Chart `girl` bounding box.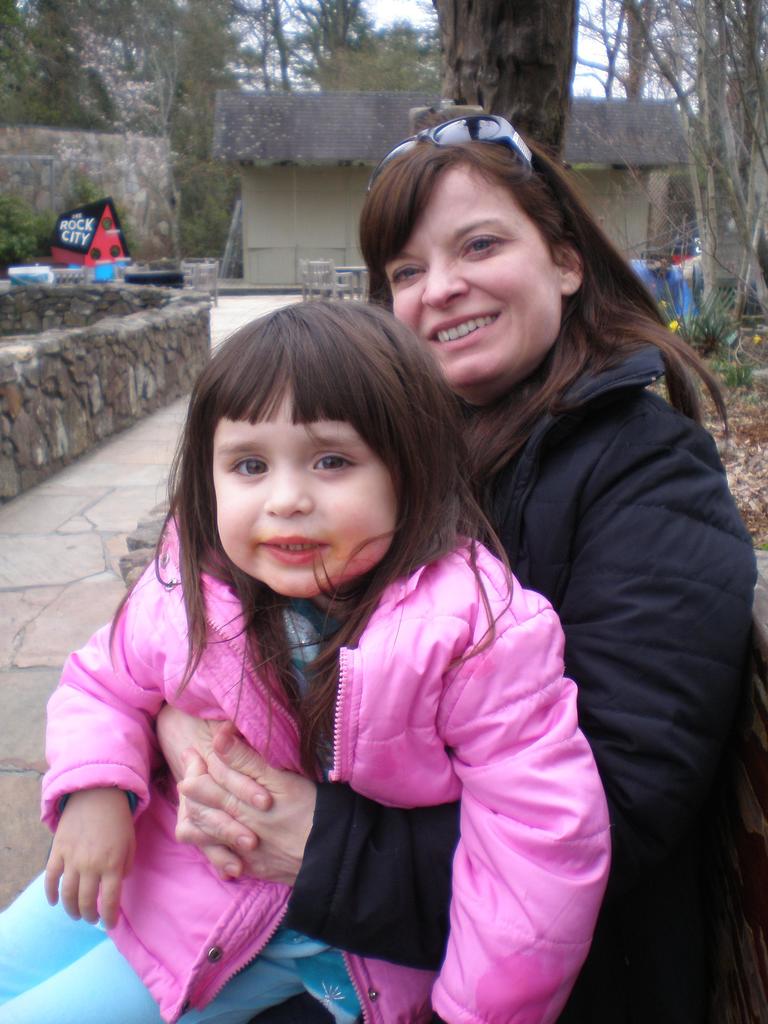
Charted: [left=0, top=292, right=612, bottom=1023].
